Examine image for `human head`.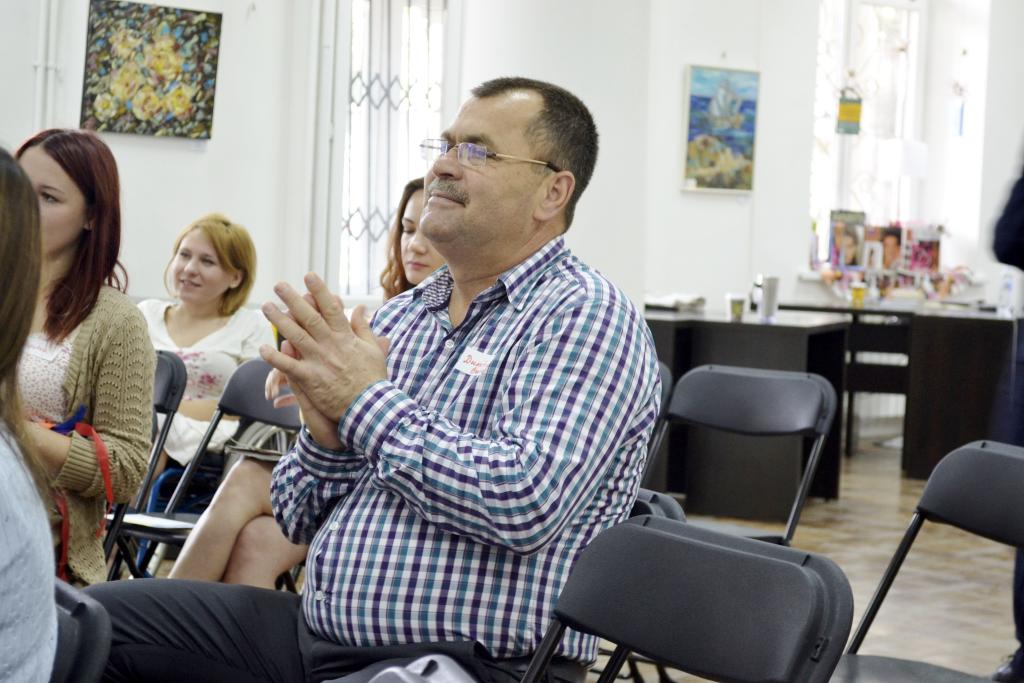
Examination result: select_region(380, 175, 452, 289).
